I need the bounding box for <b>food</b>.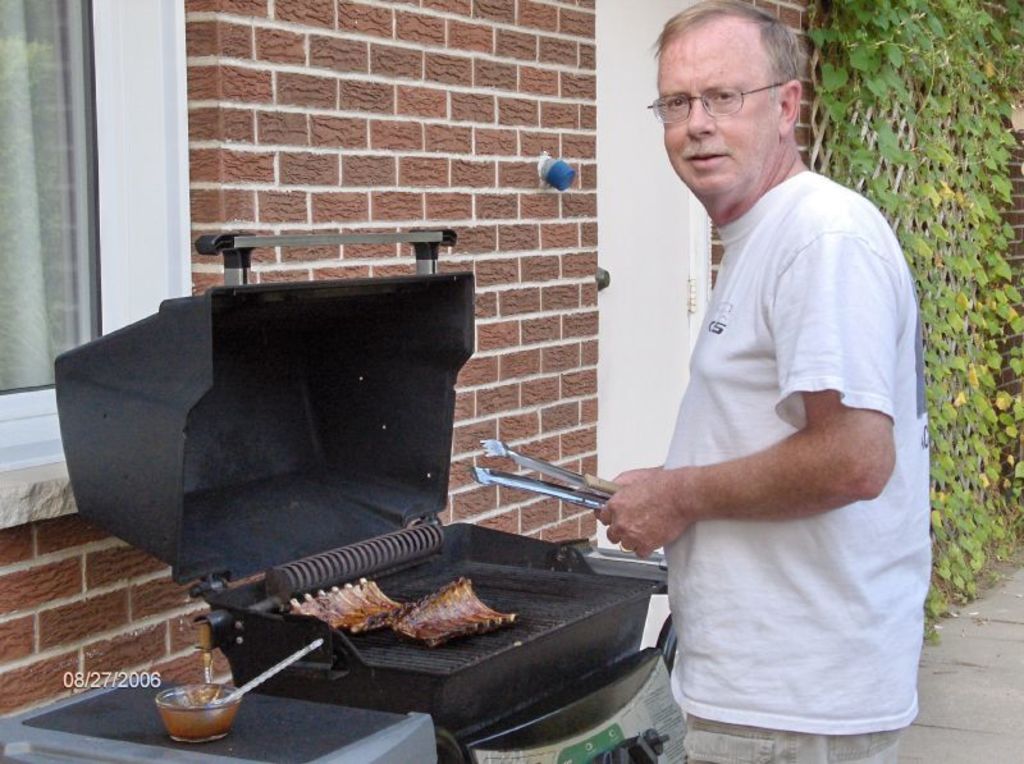
Here it is: {"left": 383, "top": 573, "right": 515, "bottom": 644}.
